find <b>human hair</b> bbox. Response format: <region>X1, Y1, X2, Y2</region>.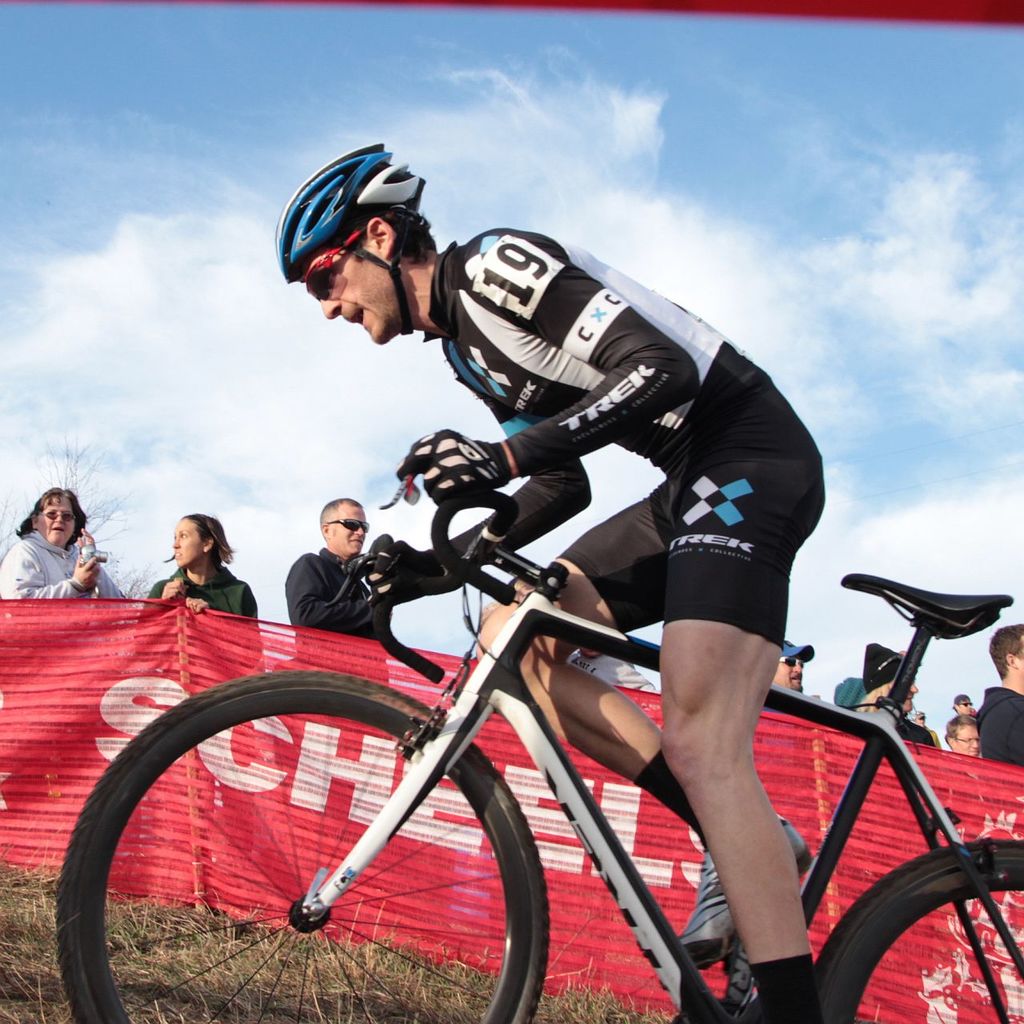
<region>943, 714, 977, 753</region>.
